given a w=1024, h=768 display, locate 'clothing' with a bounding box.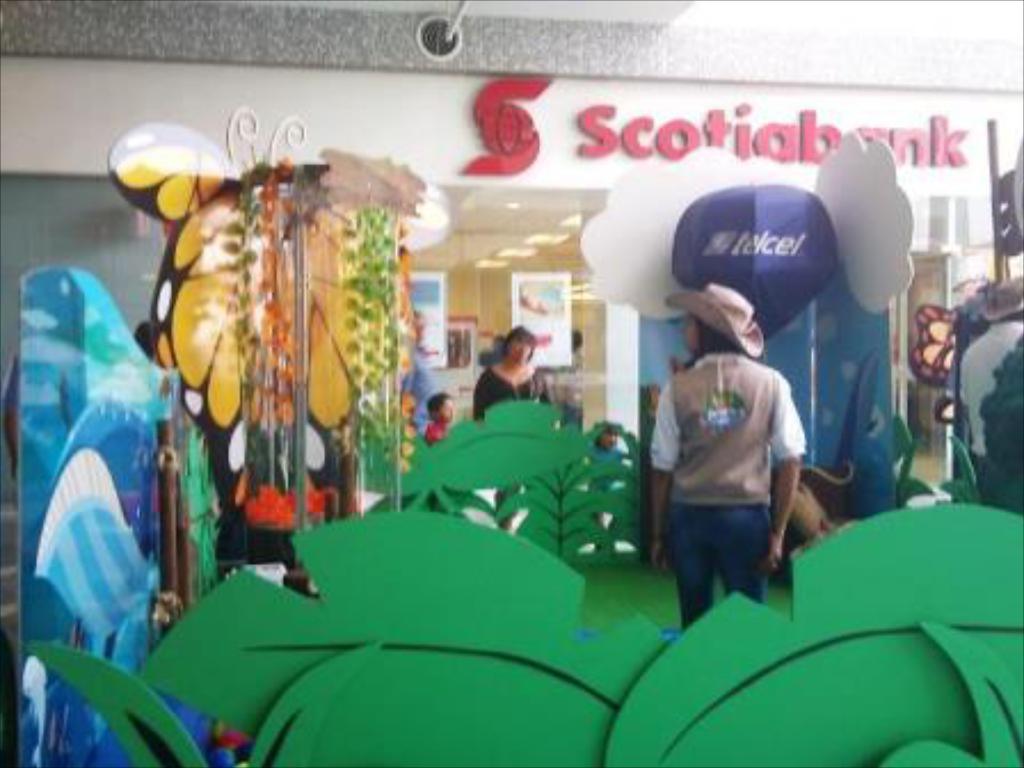
Located: (left=649, top=309, right=807, bottom=617).
